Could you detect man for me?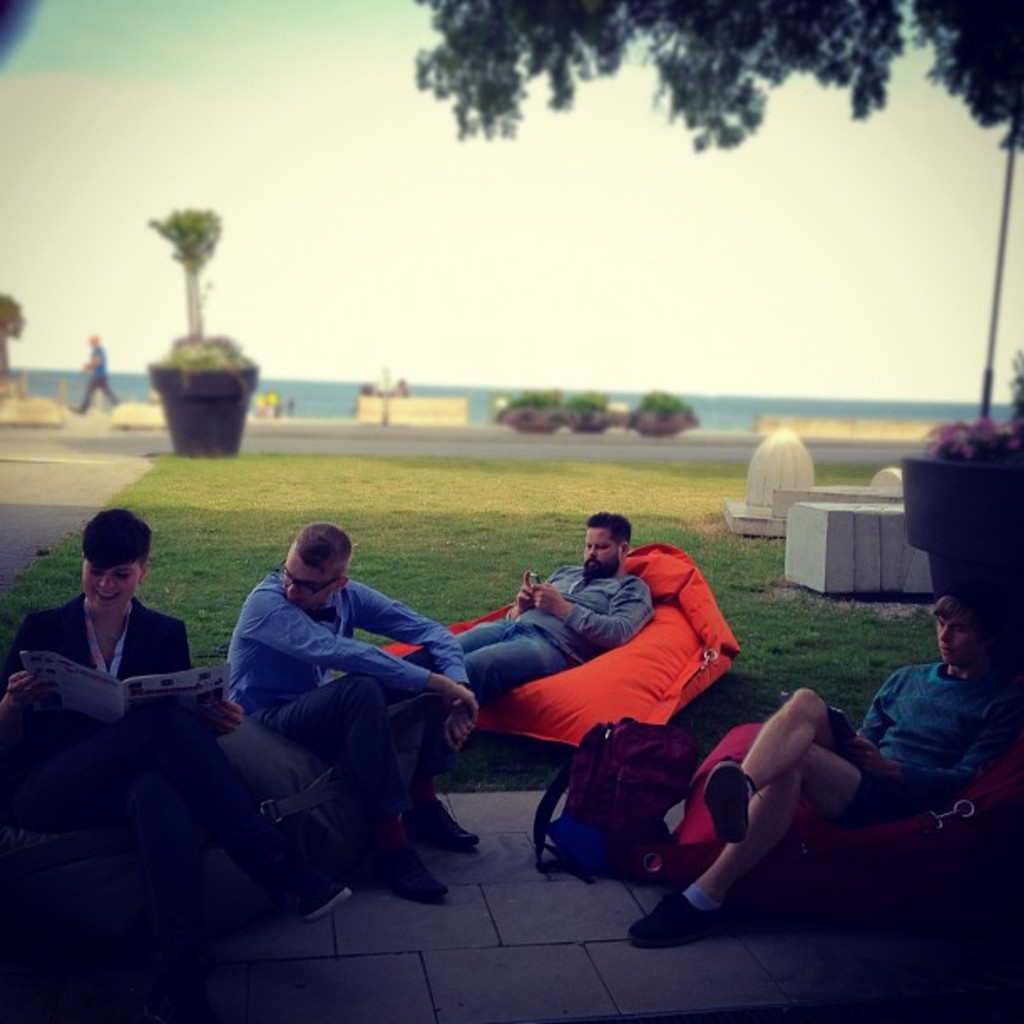
Detection result: <region>0, 507, 361, 919</region>.
